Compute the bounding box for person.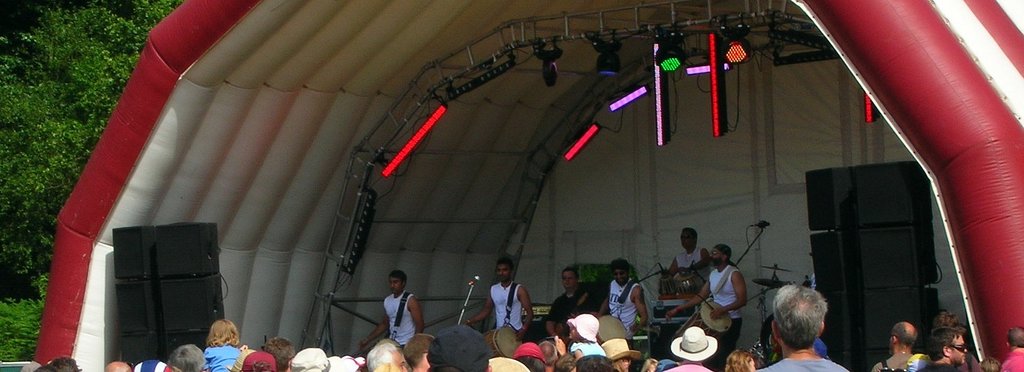
355:270:427:352.
